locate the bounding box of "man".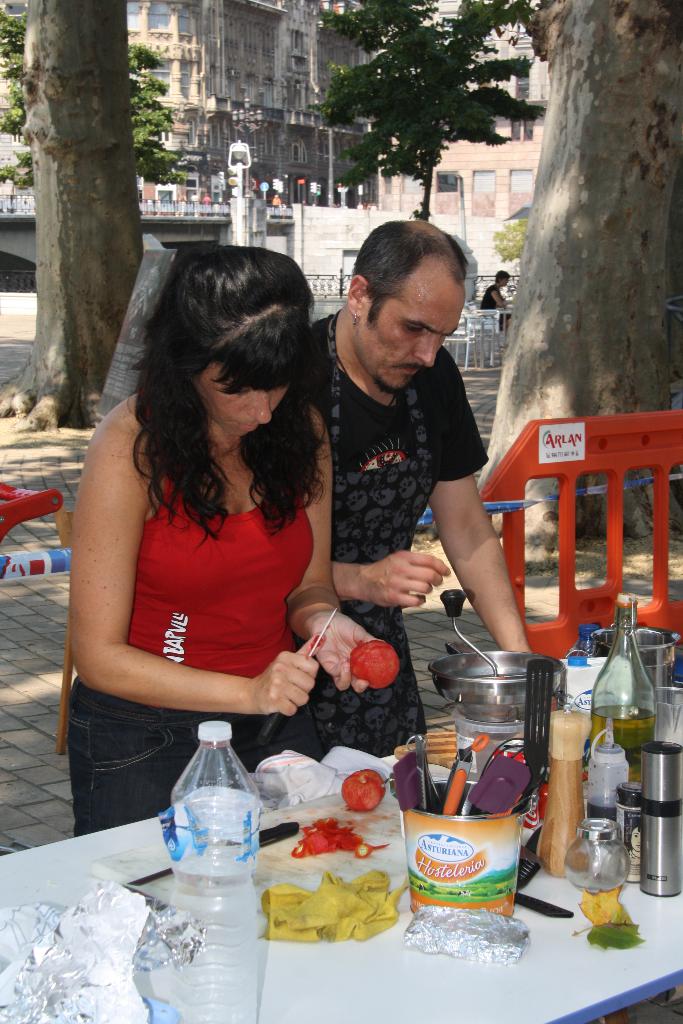
Bounding box: (275, 216, 532, 764).
